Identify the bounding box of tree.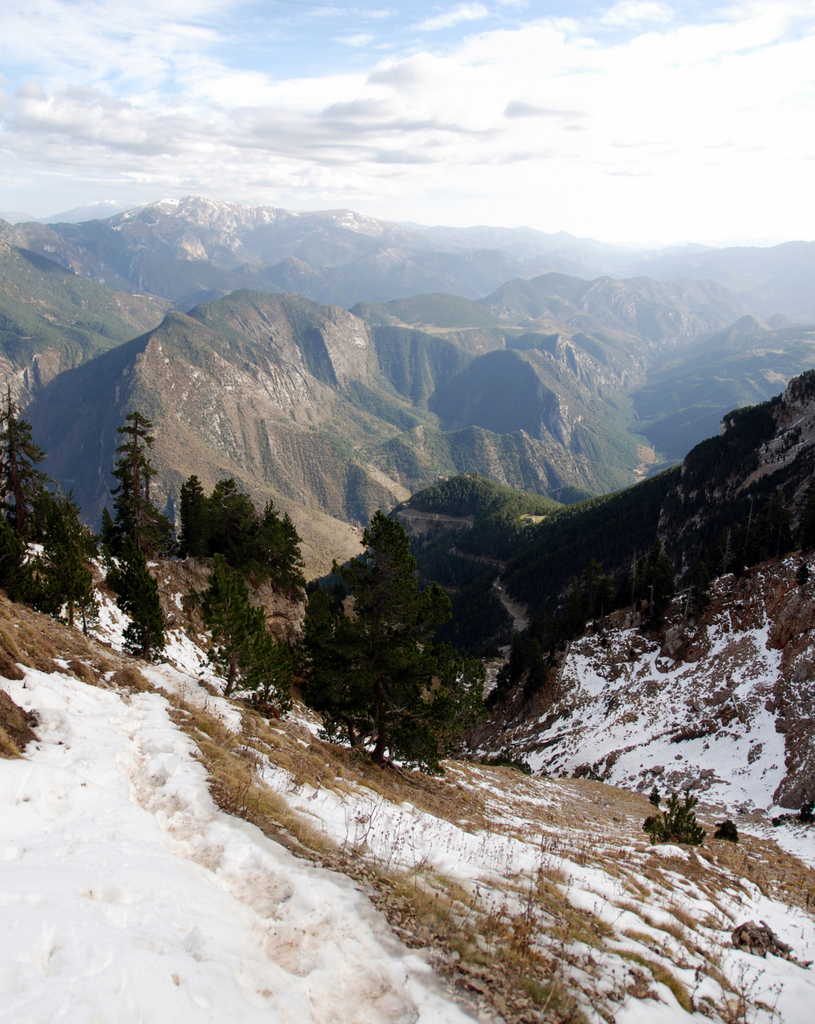
locate(307, 513, 483, 767).
